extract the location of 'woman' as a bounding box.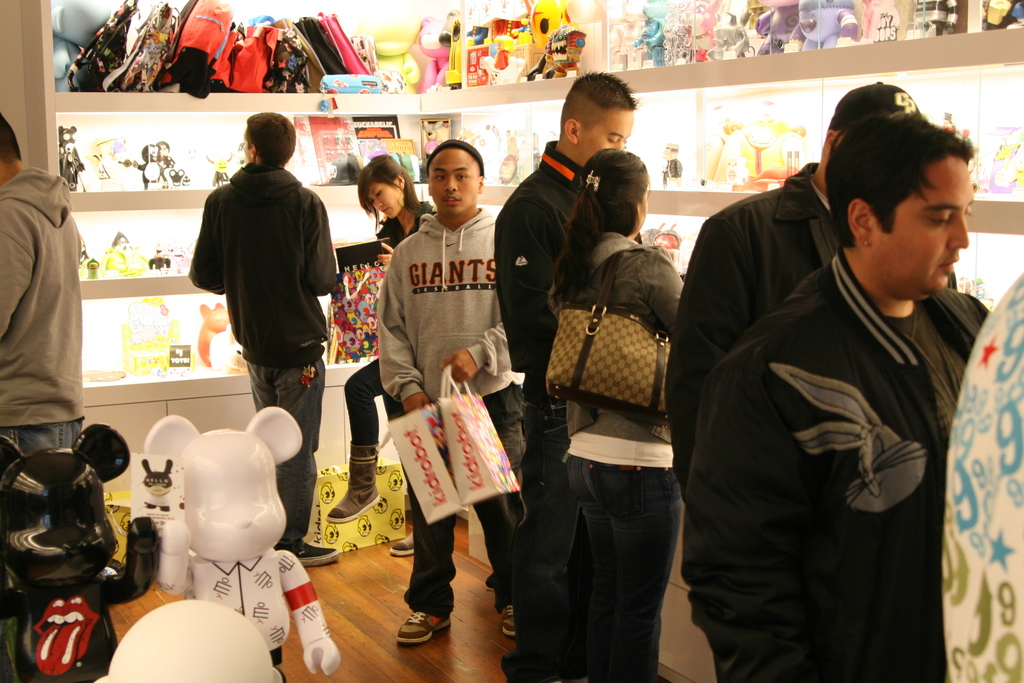
box=[552, 149, 687, 682].
